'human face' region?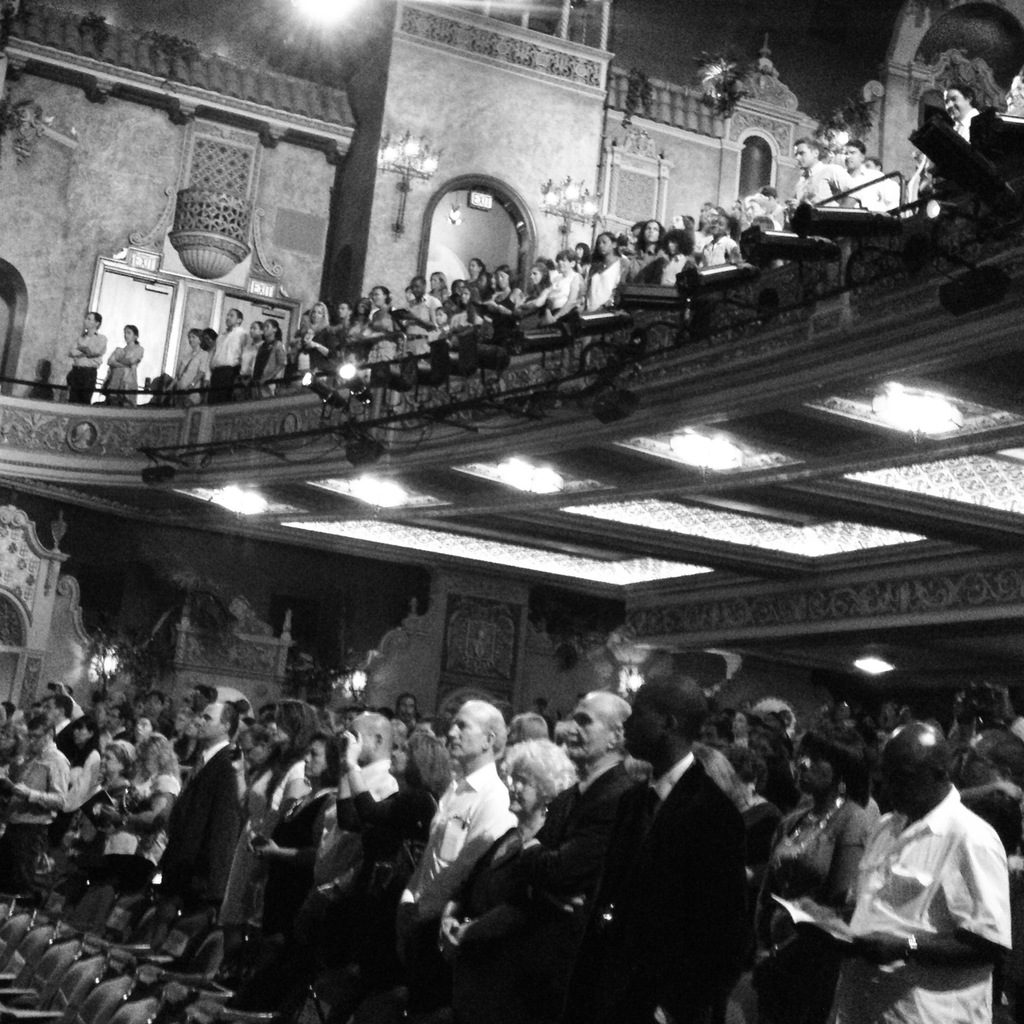
[x1=468, y1=261, x2=478, y2=275]
